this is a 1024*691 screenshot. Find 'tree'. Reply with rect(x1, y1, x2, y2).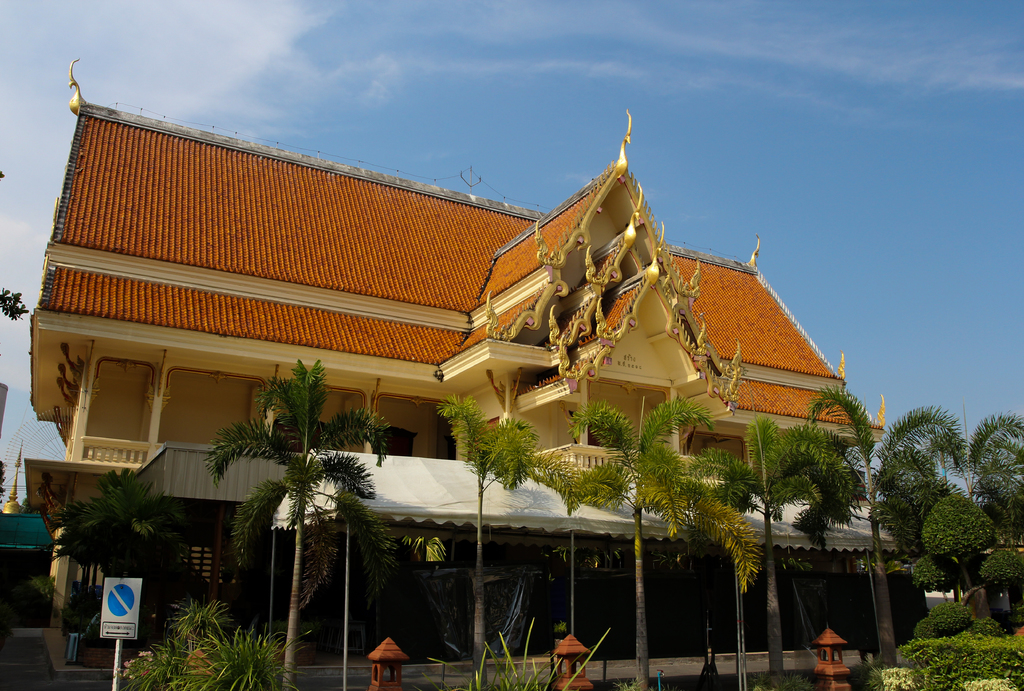
rect(47, 464, 180, 647).
